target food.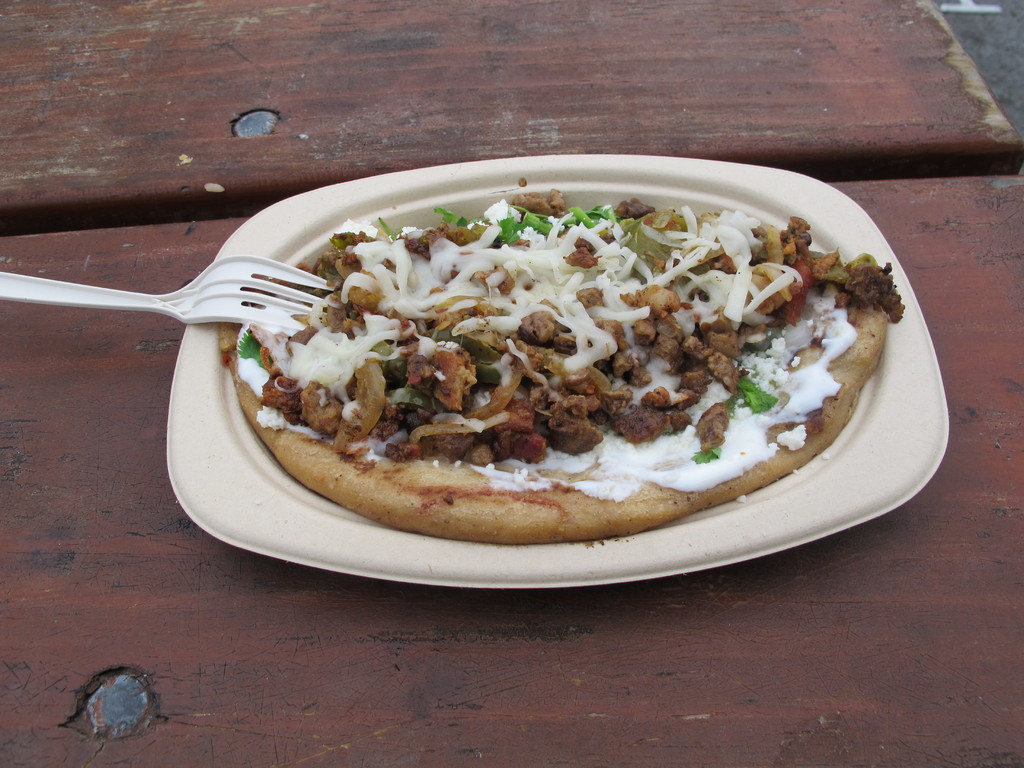
Target region: Rect(234, 173, 905, 534).
